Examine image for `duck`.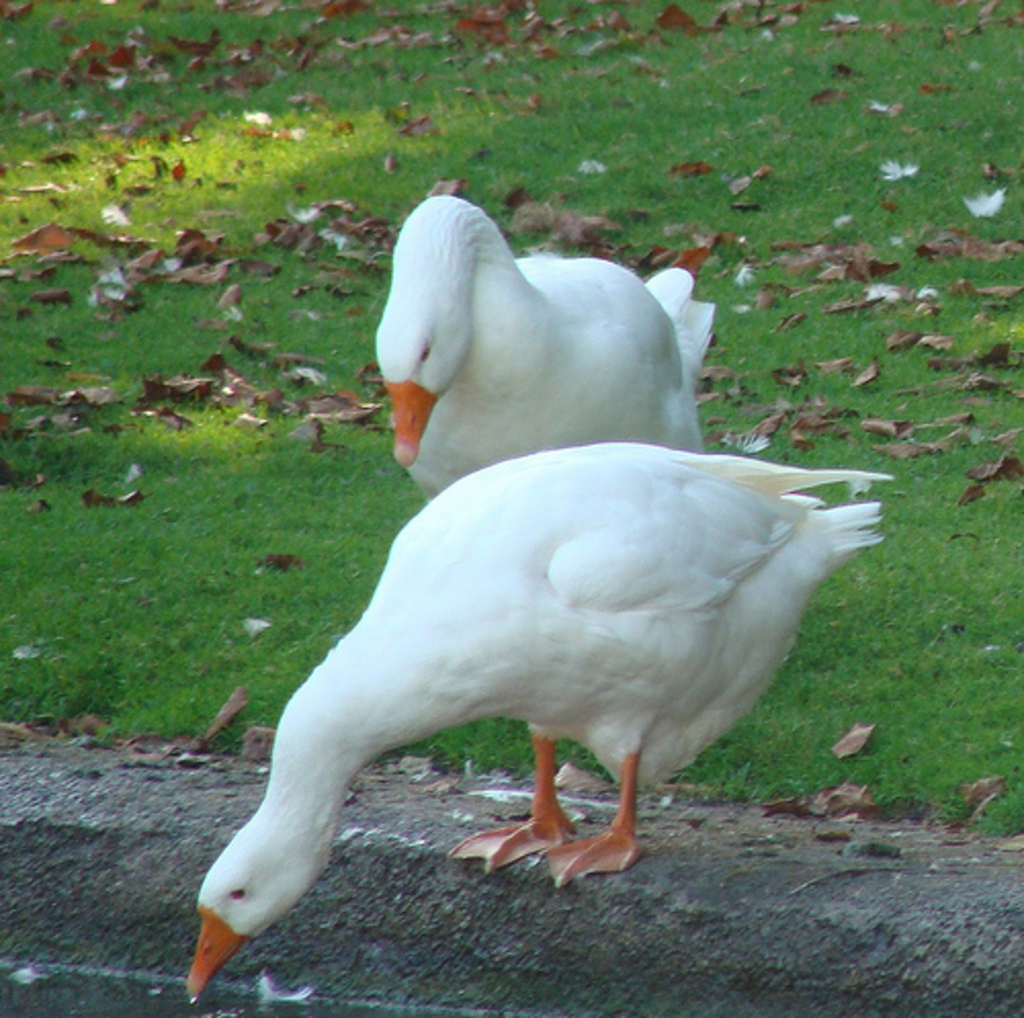
Examination result: <box>375,197,723,504</box>.
